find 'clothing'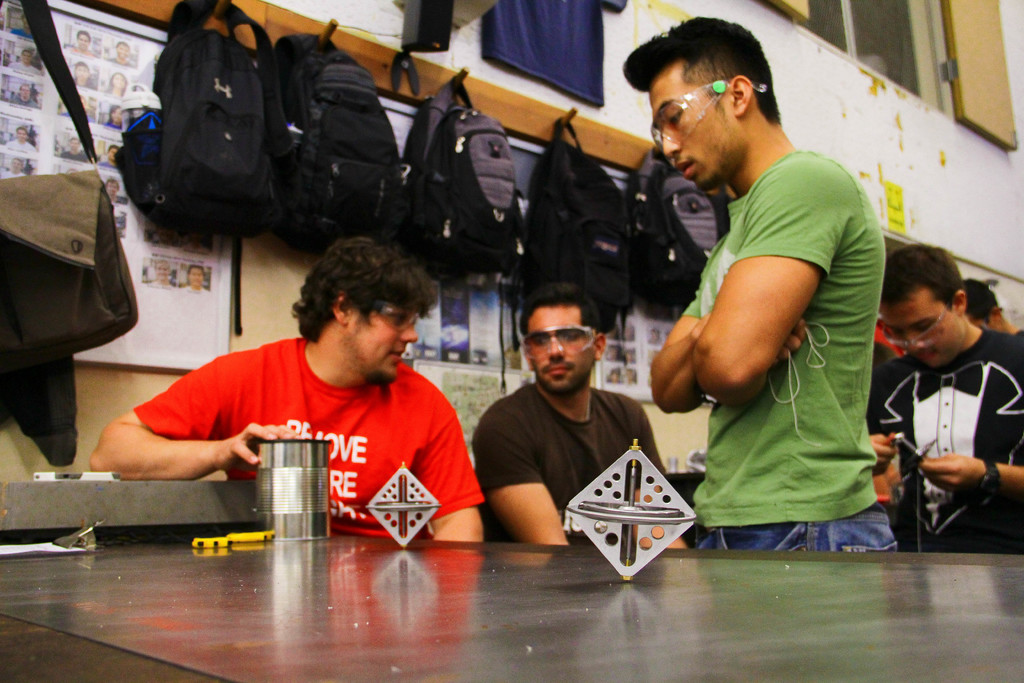
x1=867 y1=324 x2=1023 y2=555
